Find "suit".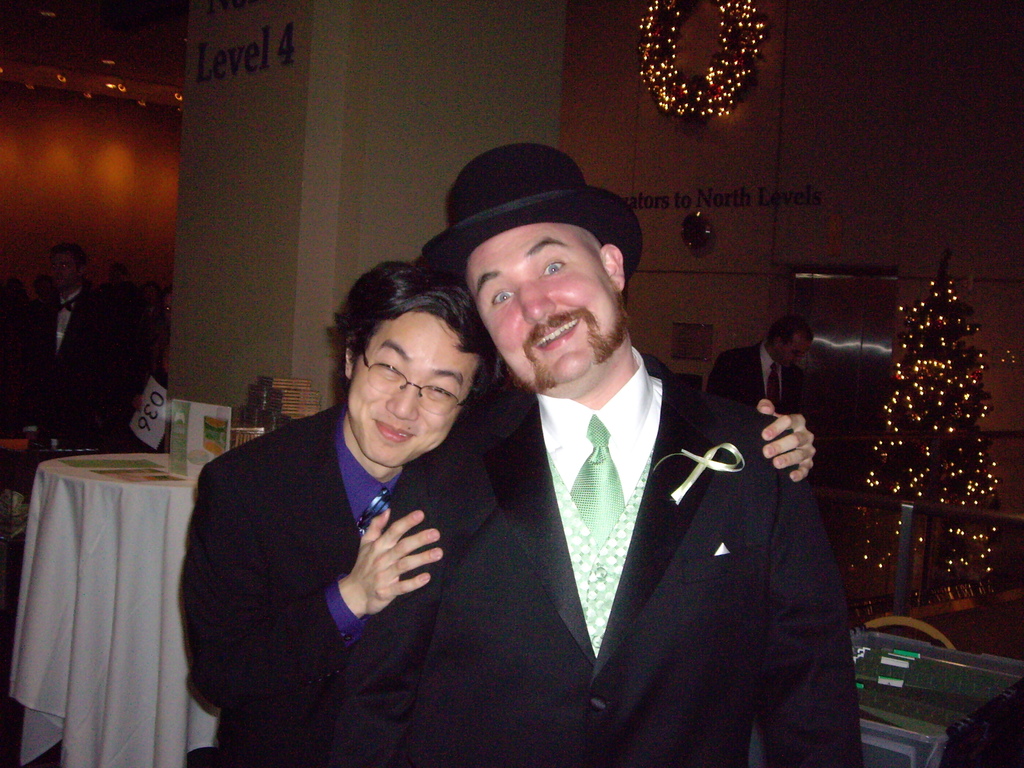
<bbox>29, 277, 119, 445</bbox>.
